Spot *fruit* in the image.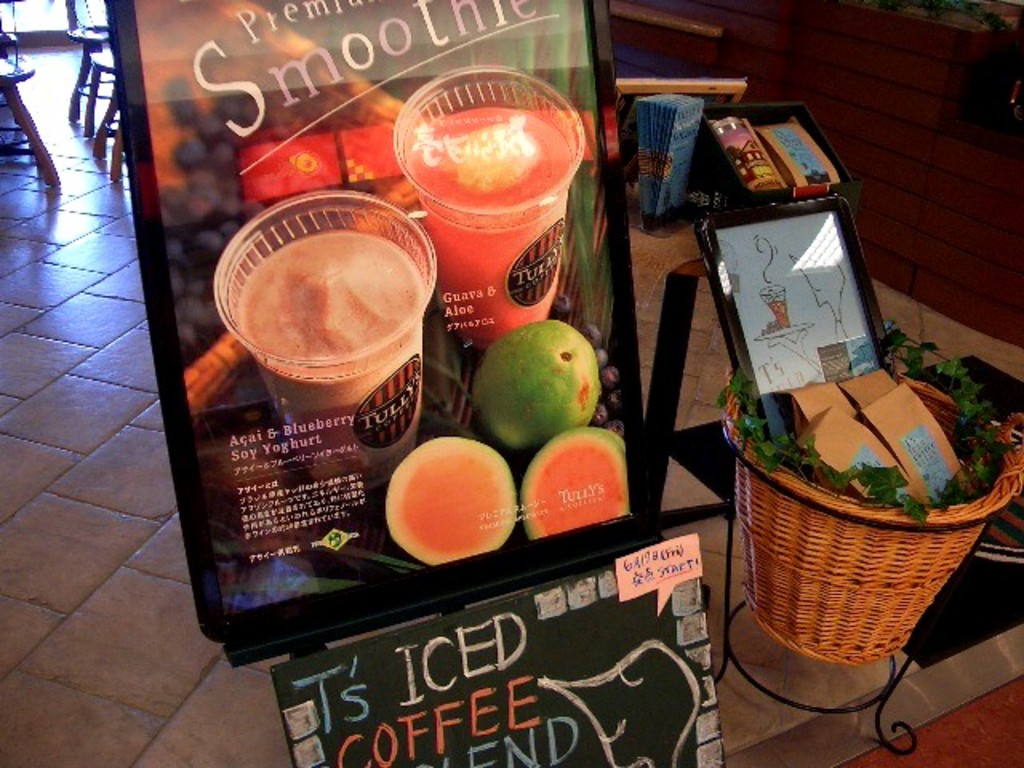
*fruit* found at Rect(461, 320, 602, 456).
